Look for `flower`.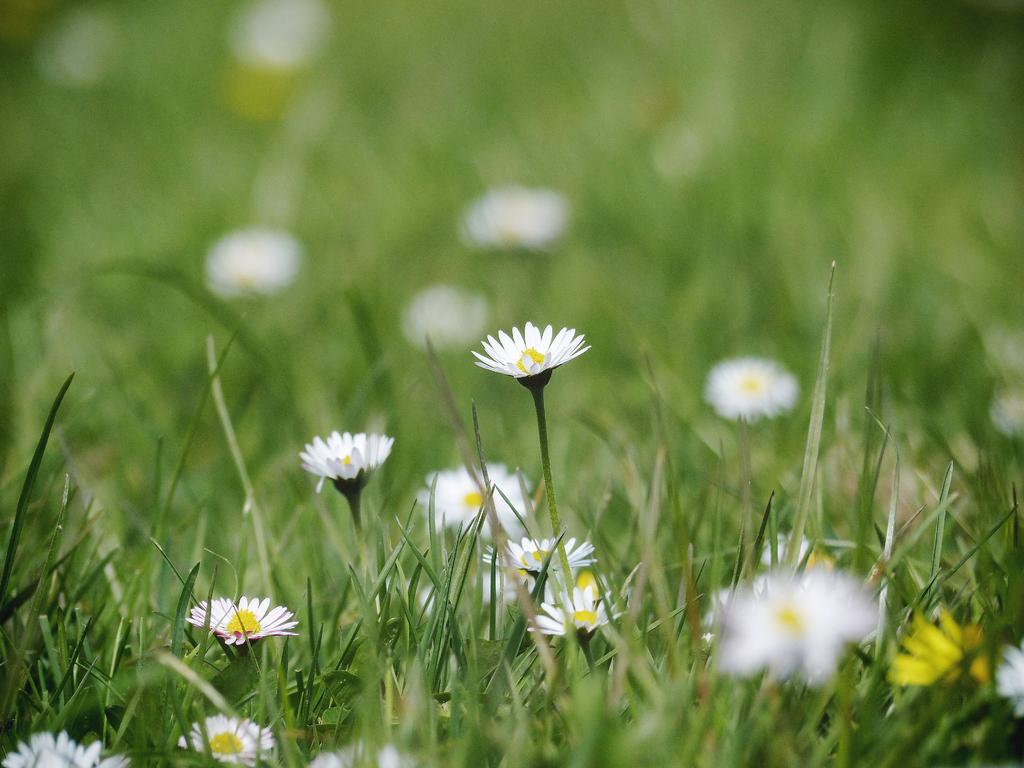
Found: region(481, 319, 603, 394).
